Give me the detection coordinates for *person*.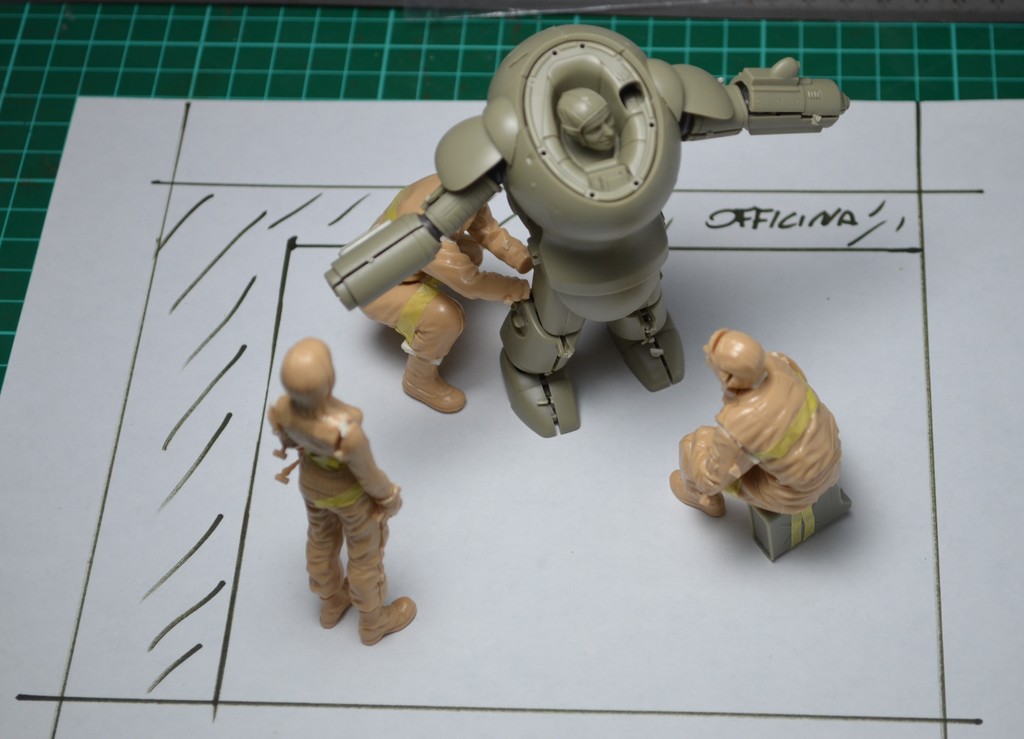
detection(353, 166, 531, 417).
